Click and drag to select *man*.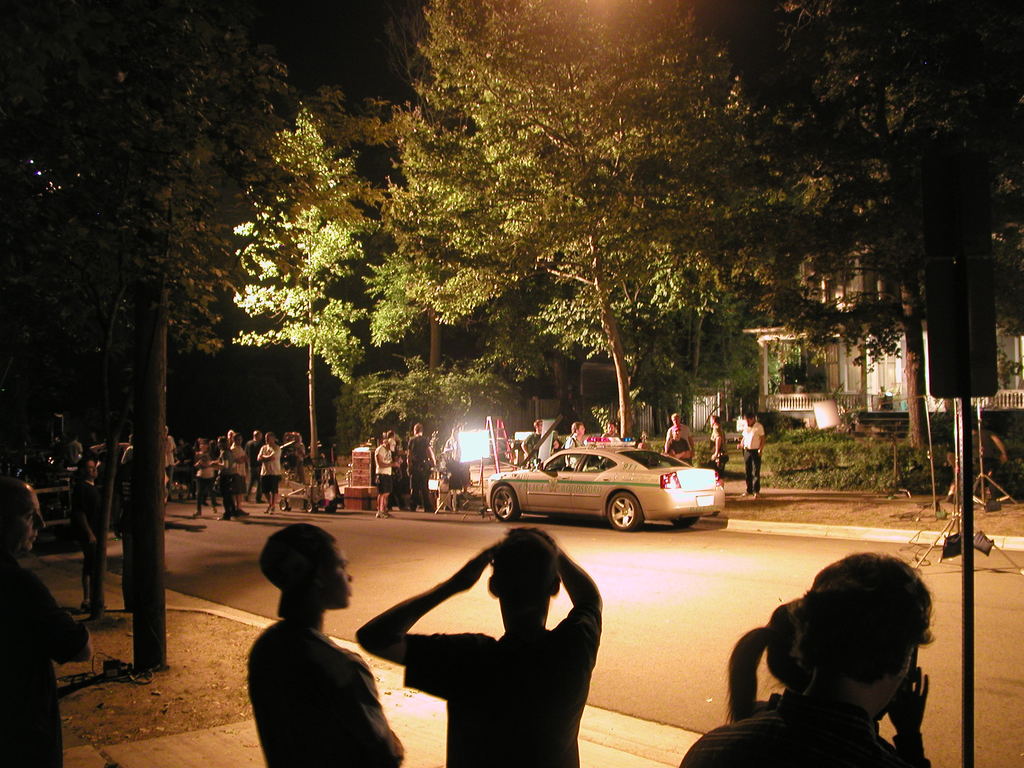
Selection: box=[253, 433, 285, 511].
